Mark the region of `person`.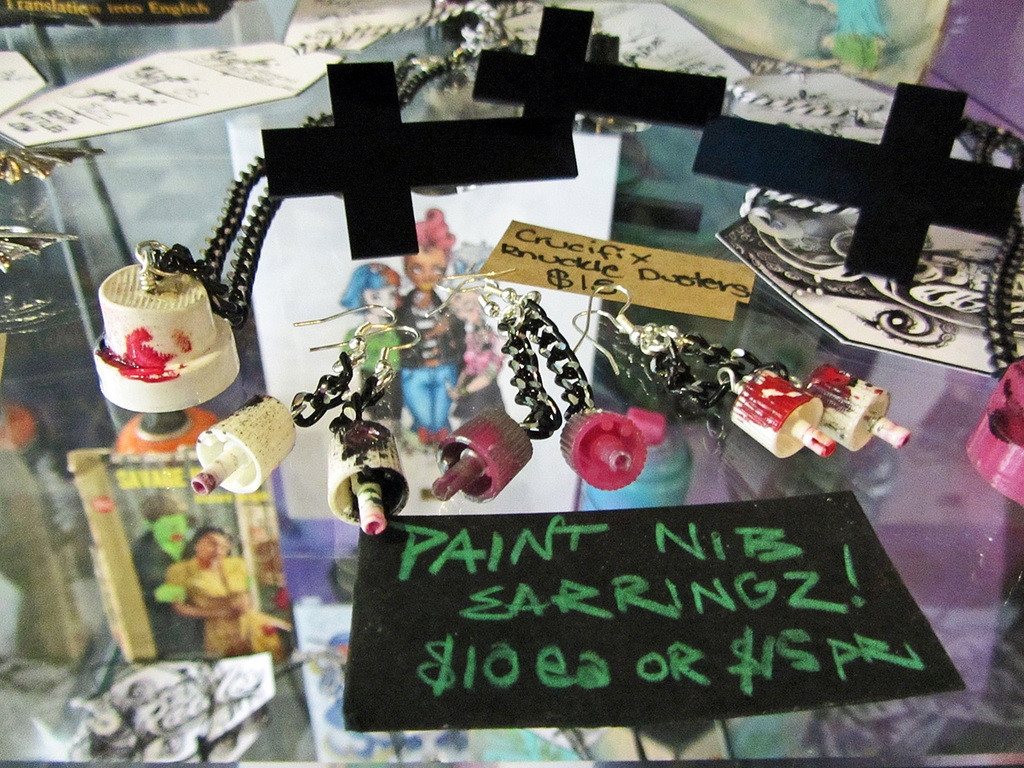
Region: box(439, 244, 505, 413).
